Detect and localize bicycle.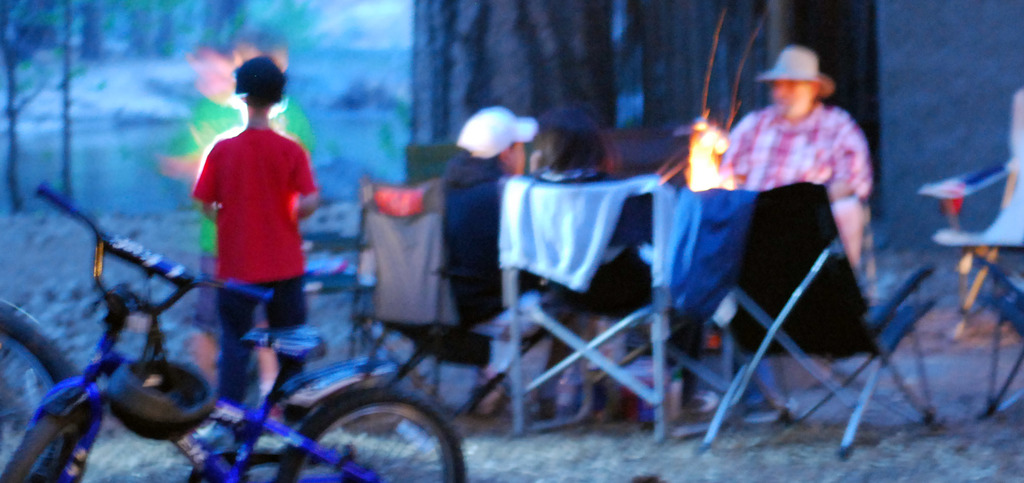
Localized at {"left": 0, "top": 179, "right": 467, "bottom": 482}.
